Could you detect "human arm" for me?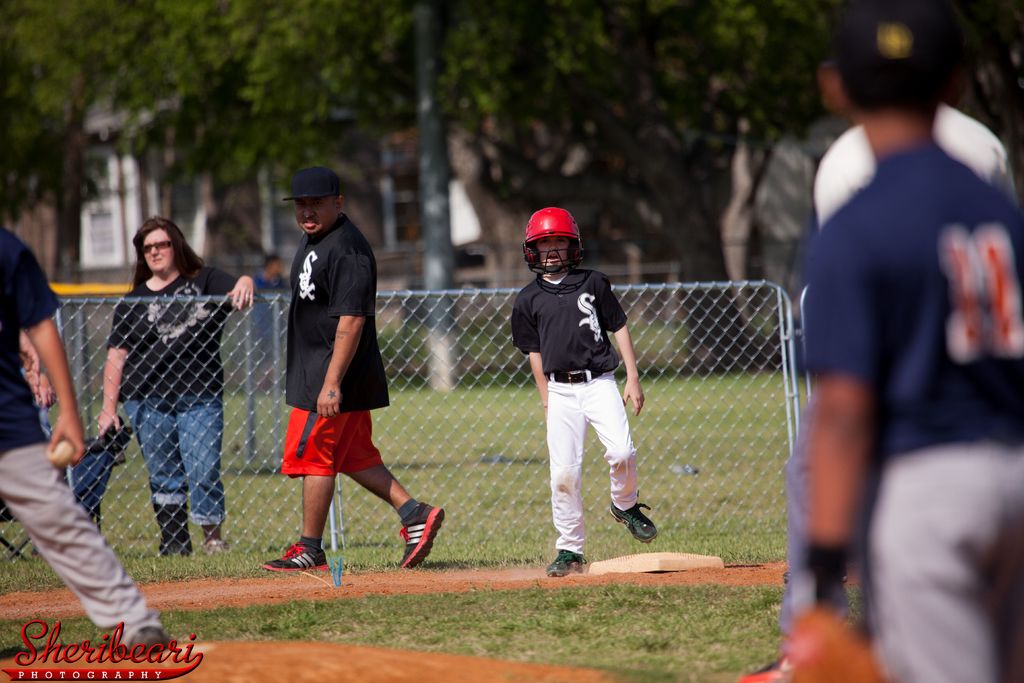
Detection result: Rect(794, 226, 895, 682).
